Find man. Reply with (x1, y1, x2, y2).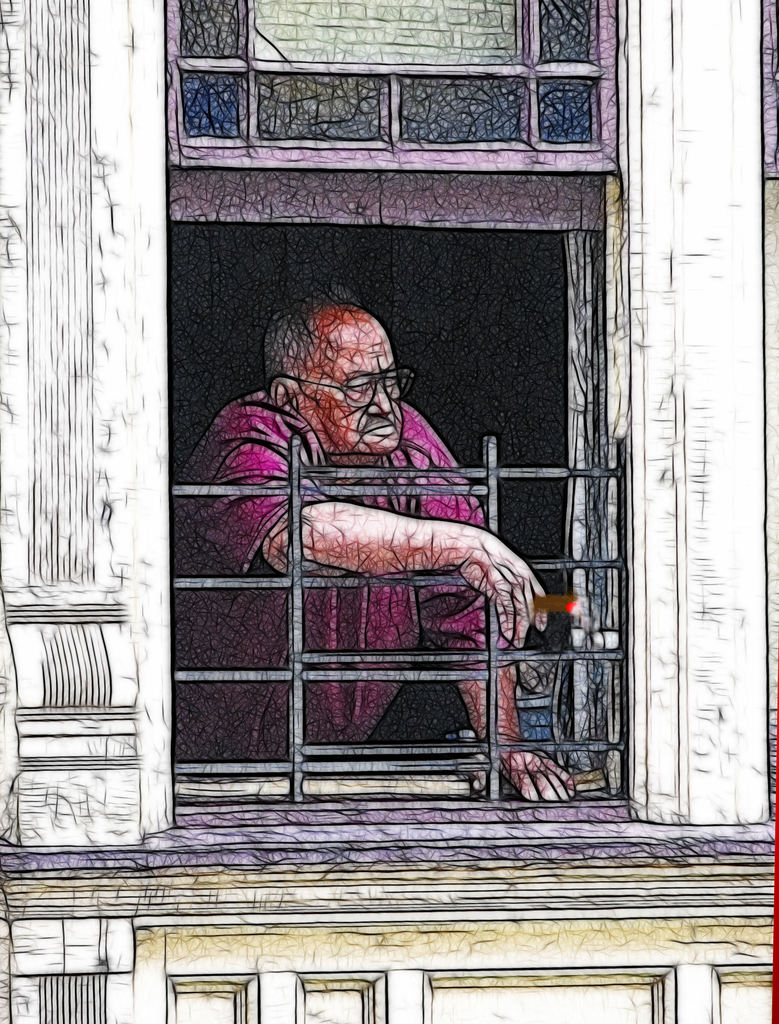
(194, 301, 520, 623).
